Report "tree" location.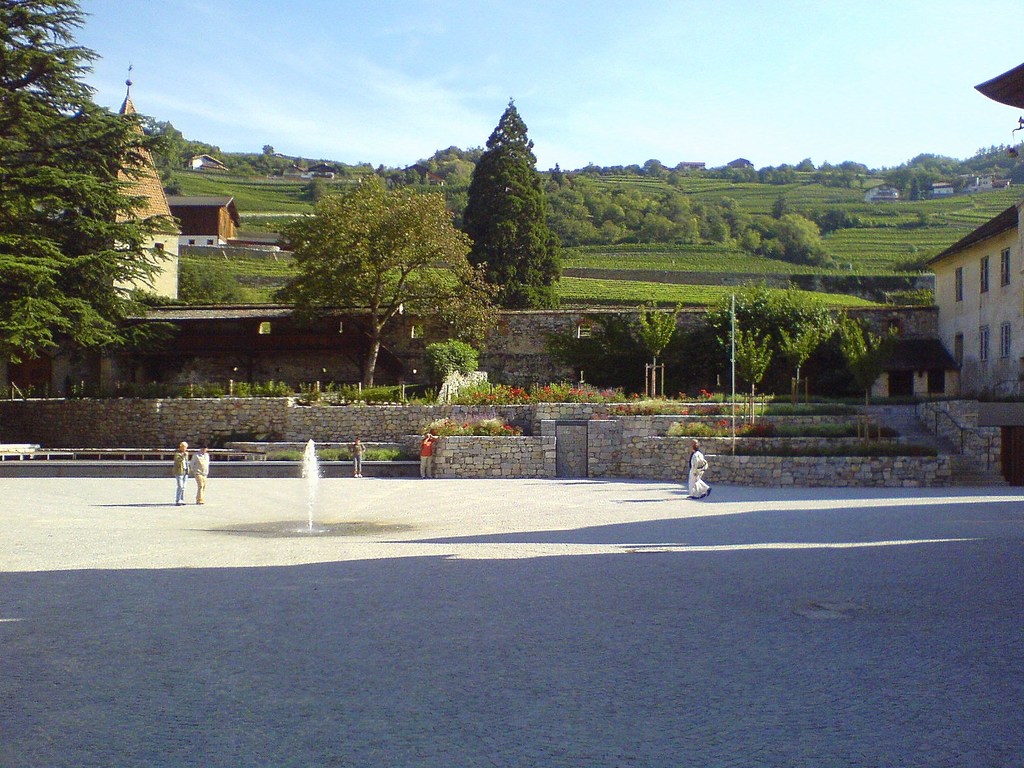
Report: 271 175 500 400.
